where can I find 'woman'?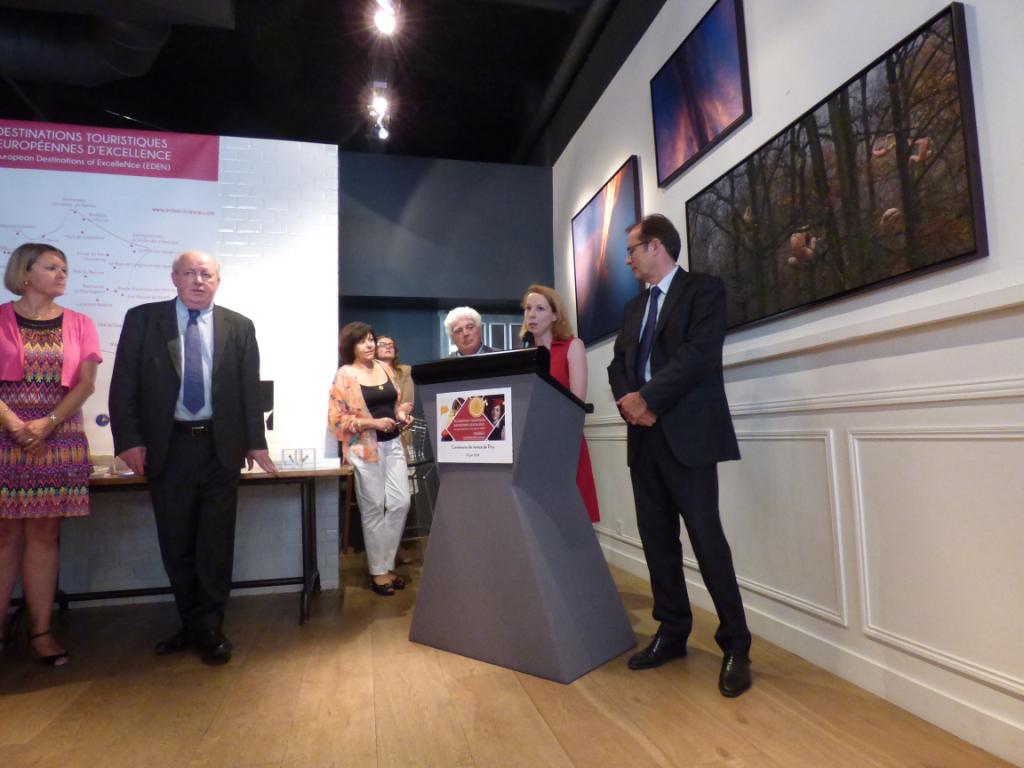
You can find it at 0,237,103,674.
